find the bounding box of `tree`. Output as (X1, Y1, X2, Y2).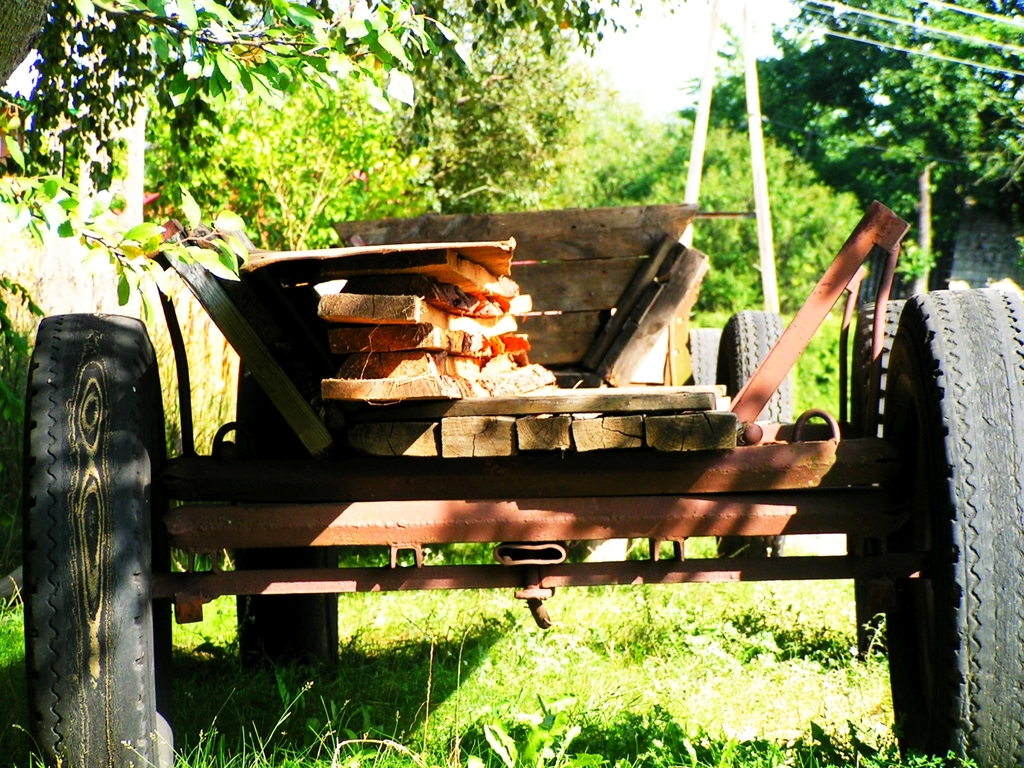
(685, 0, 1023, 293).
